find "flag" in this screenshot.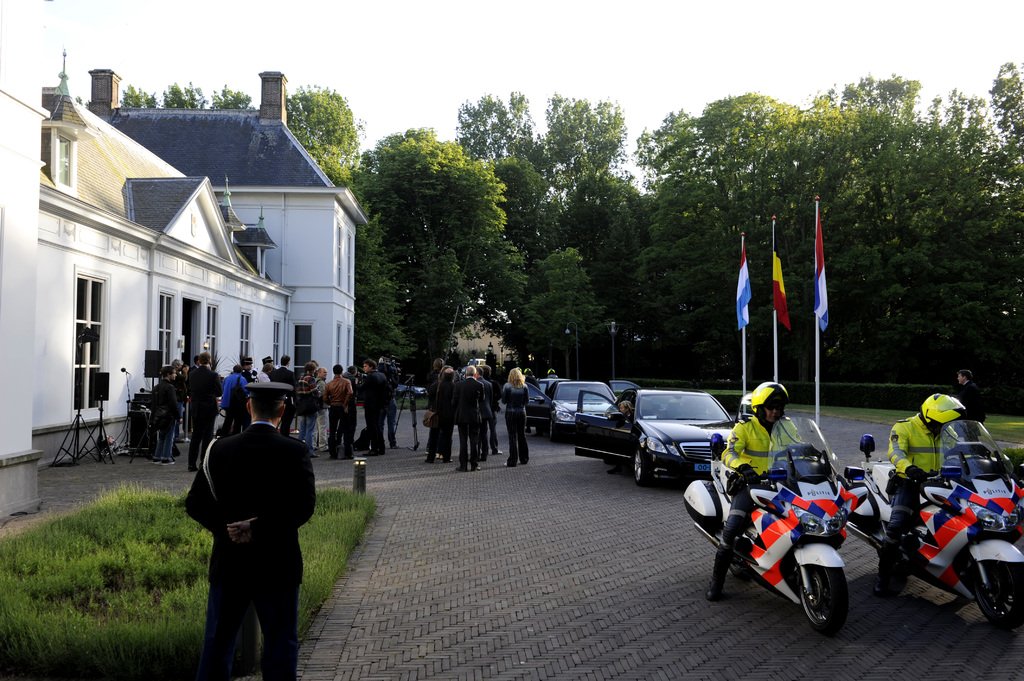
The bounding box for "flag" is <box>764,220,793,333</box>.
